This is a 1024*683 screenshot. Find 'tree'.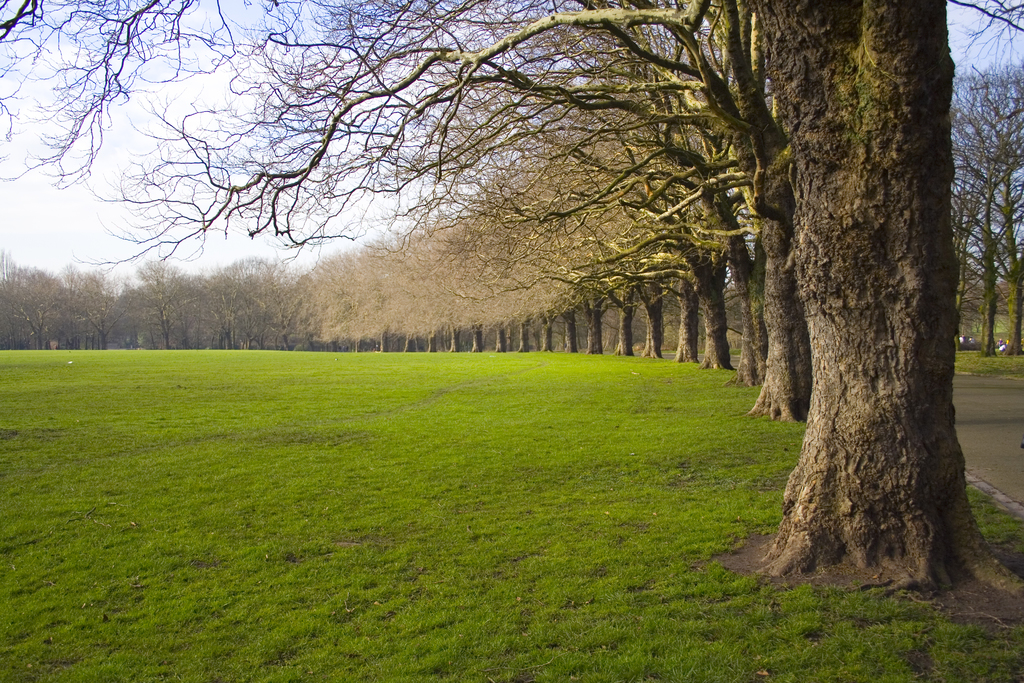
Bounding box: x1=113, y1=256, x2=206, y2=352.
